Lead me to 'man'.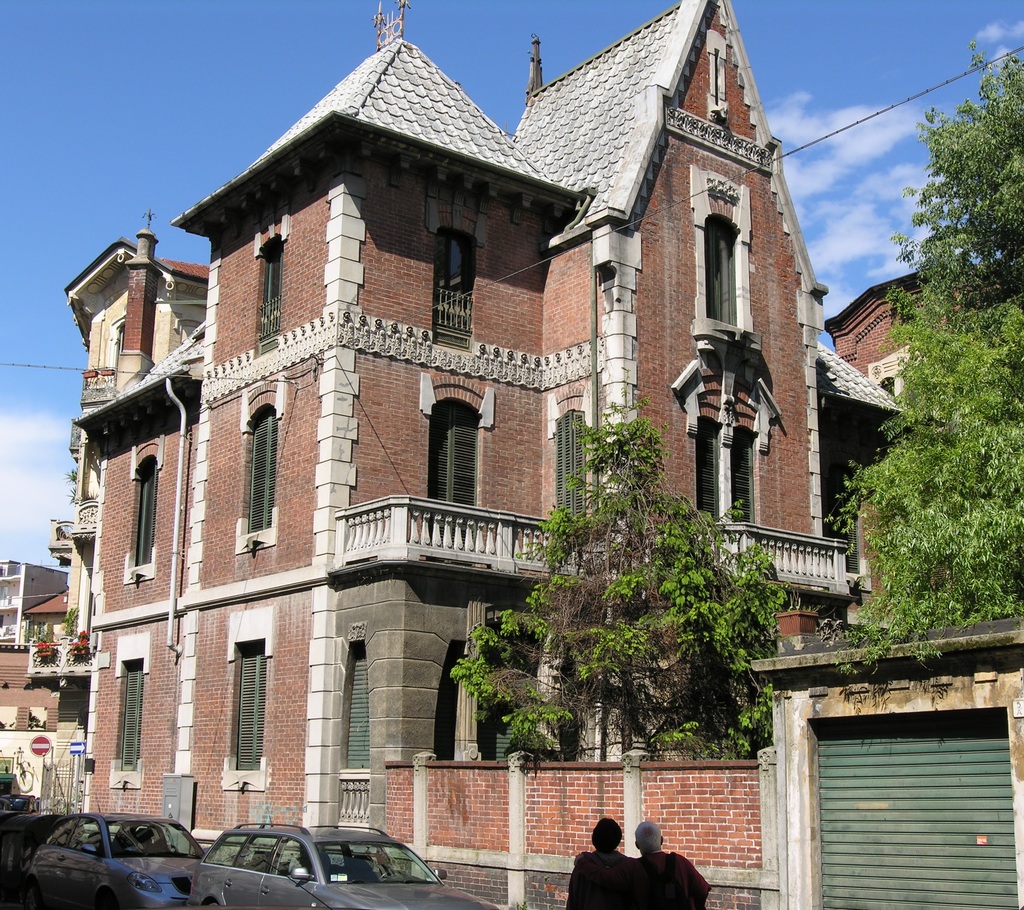
Lead to (572, 823, 709, 907).
